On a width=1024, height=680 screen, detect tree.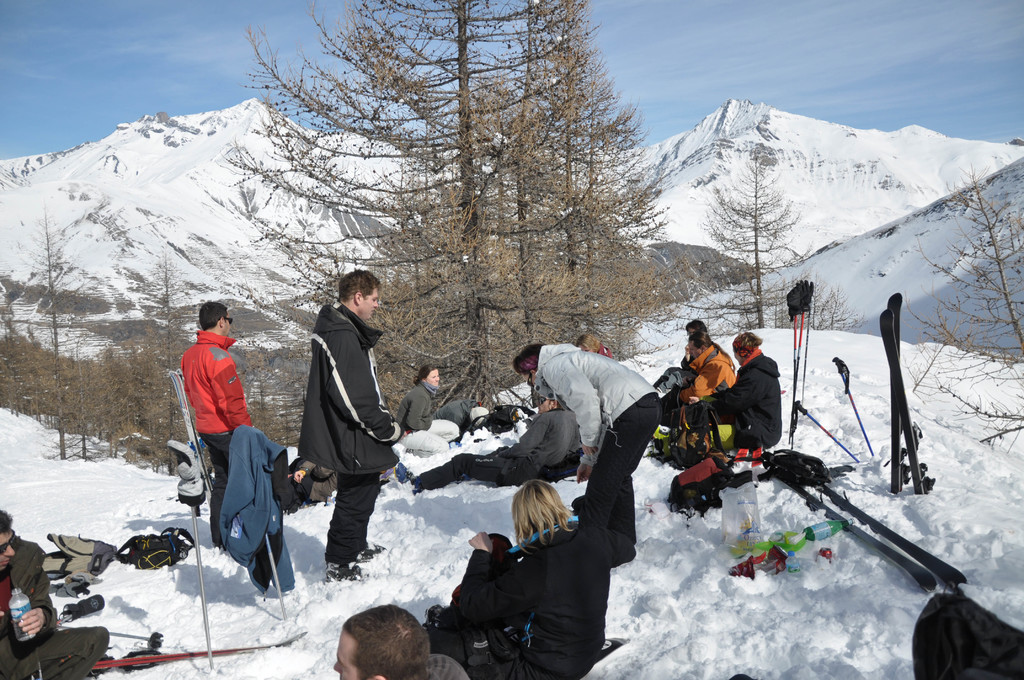
crop(901, 162, 1023, 449).
